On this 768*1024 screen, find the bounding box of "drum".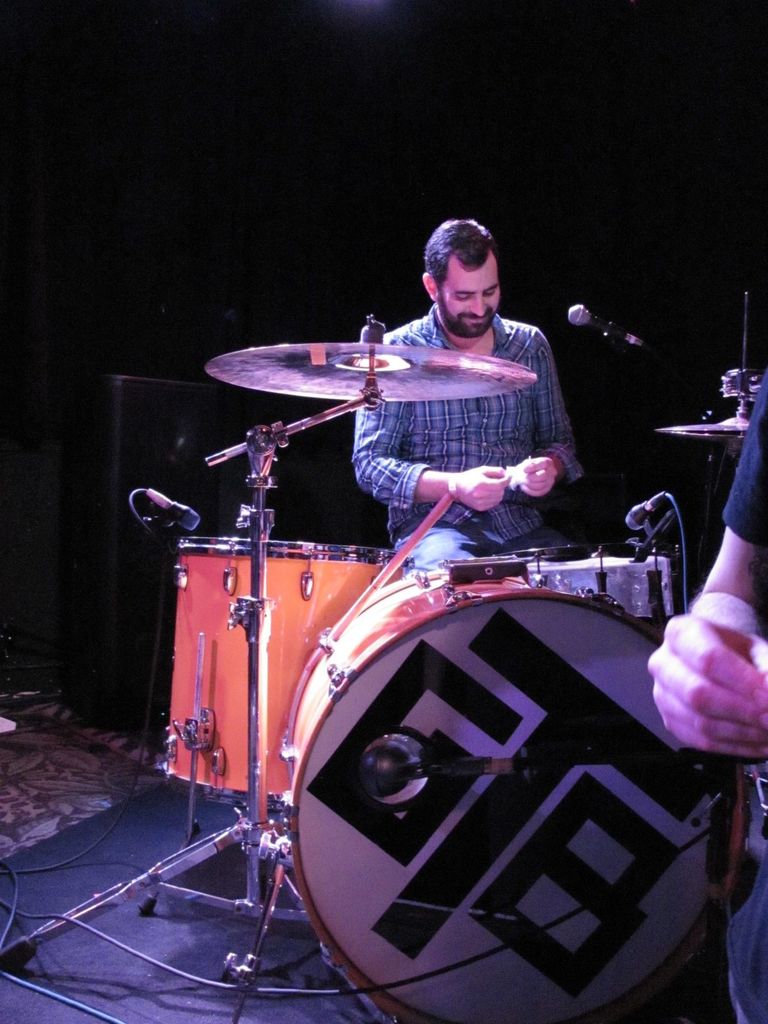
Bounding box: [x1=159, y1=539, x2=406, y2=812].
